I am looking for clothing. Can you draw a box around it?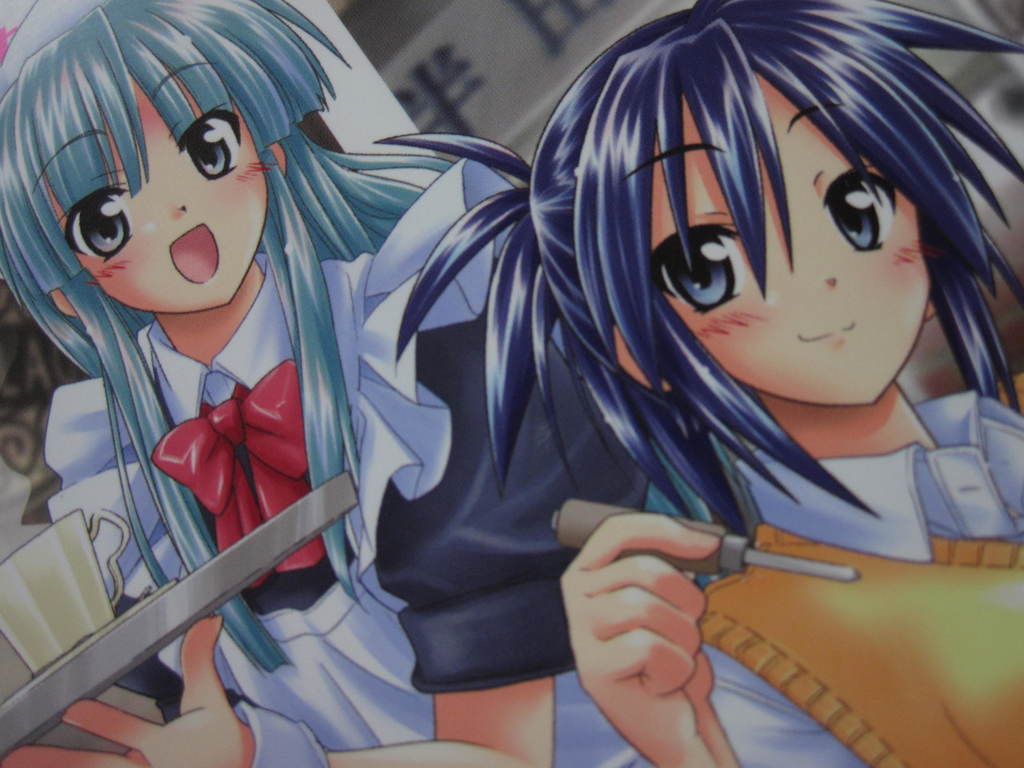
Sure, the bounding box is rect(695, 392, 1023, 762).
